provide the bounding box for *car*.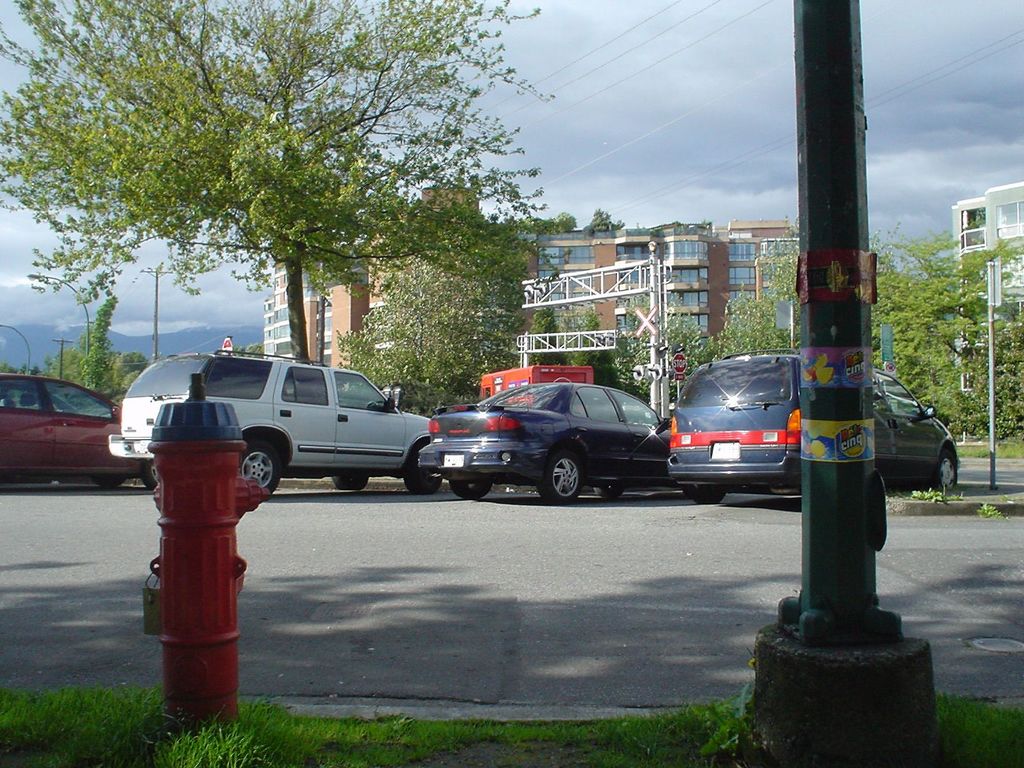
x1=106 y1=345 x2=443 y2=504.
